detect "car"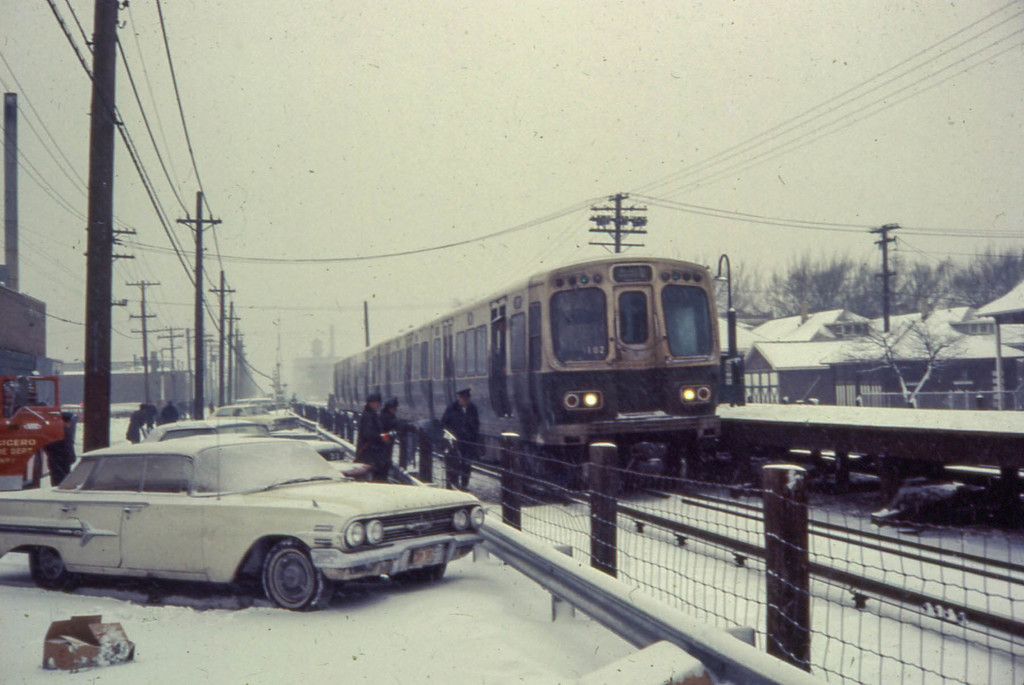
pyautogui.locateOnScreen(303, 436, 342, 463)
